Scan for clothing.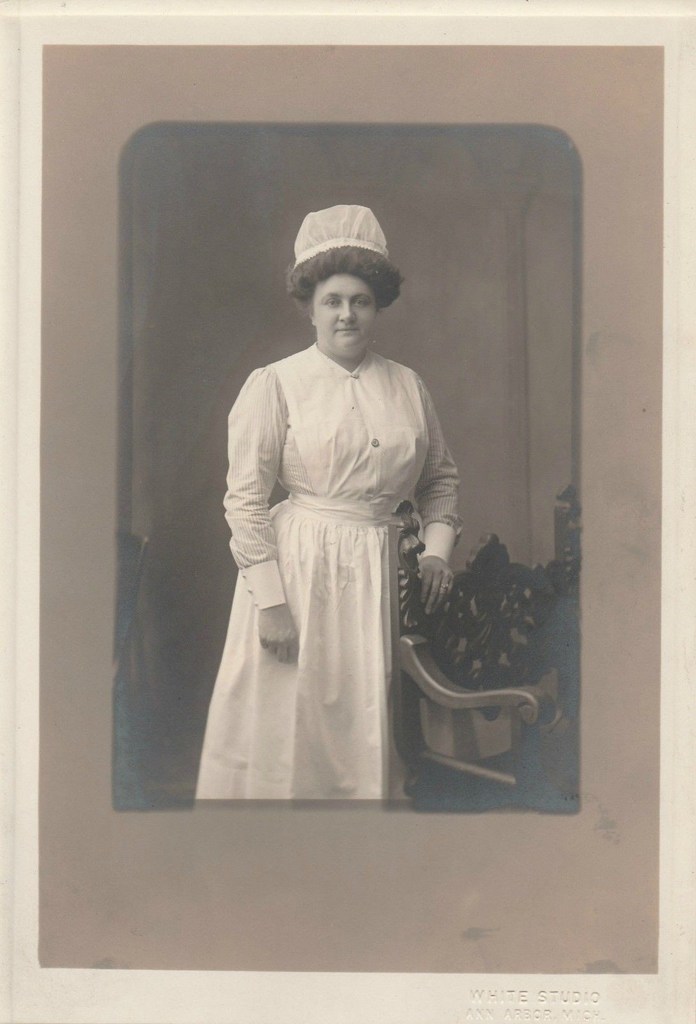
Scan result: detection(191, 342, 462, 812).
